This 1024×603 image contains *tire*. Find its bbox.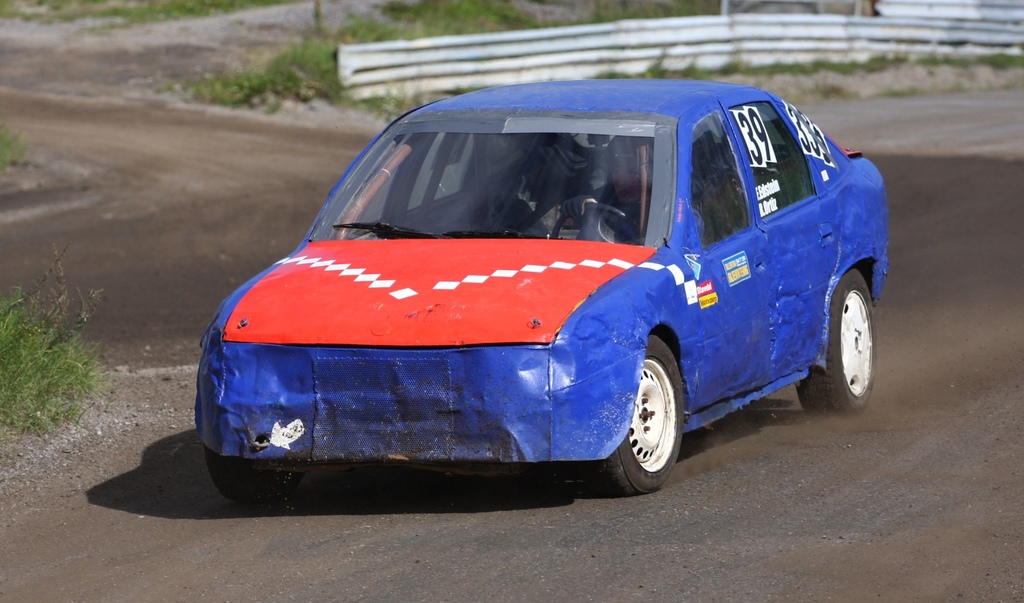
locate(796, 268, 877, 413).
